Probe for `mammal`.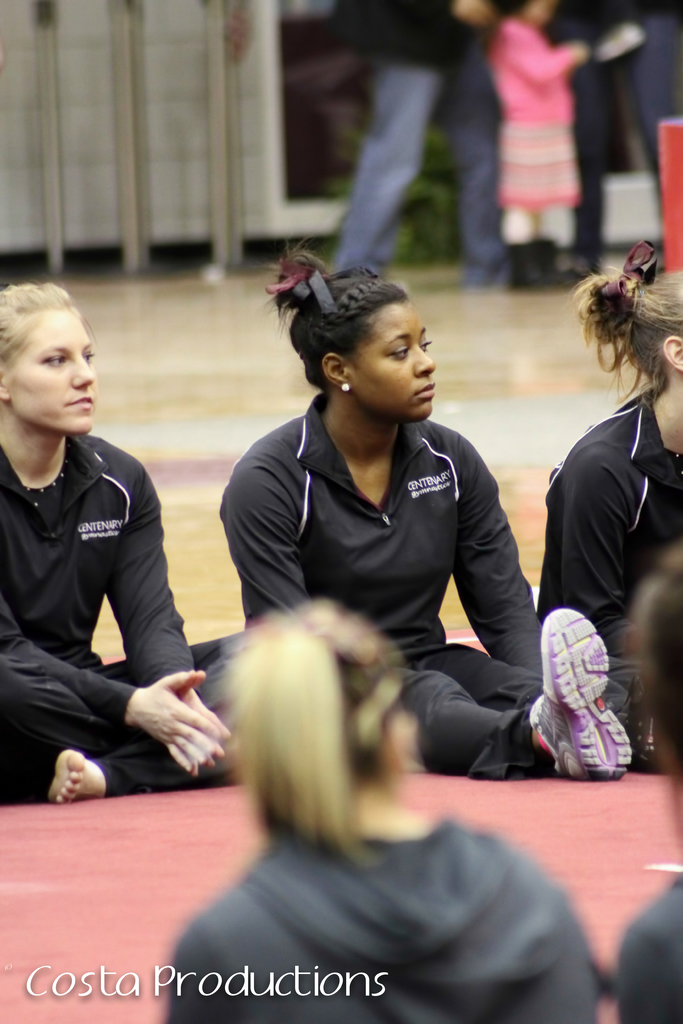
Probe result: box(165, 593, 597, 1023).
